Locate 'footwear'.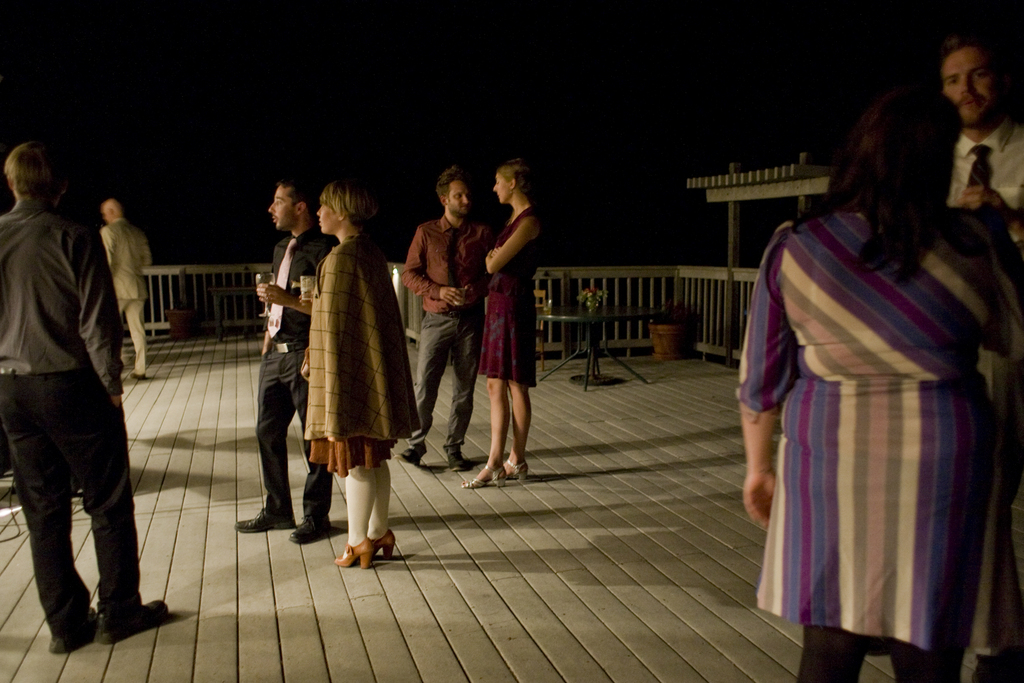
Bounding box: box=[234, 509, 297, 533].
